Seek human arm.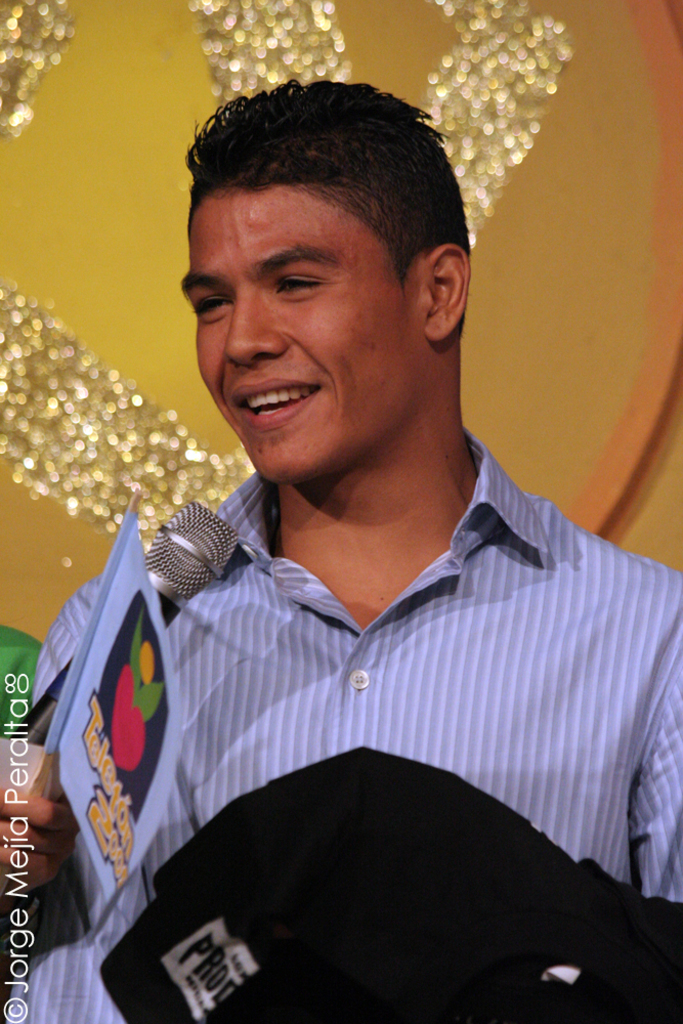
box=[0, 781, 81, 902].
